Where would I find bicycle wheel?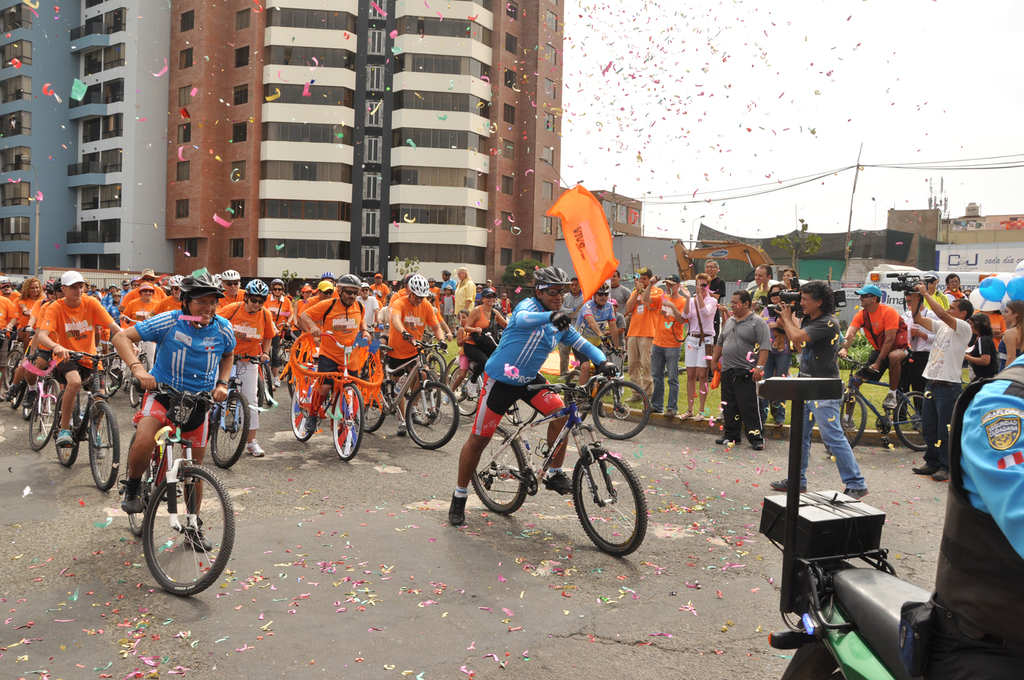
At <bbox>256, 357, 277, 414</bbox>.
